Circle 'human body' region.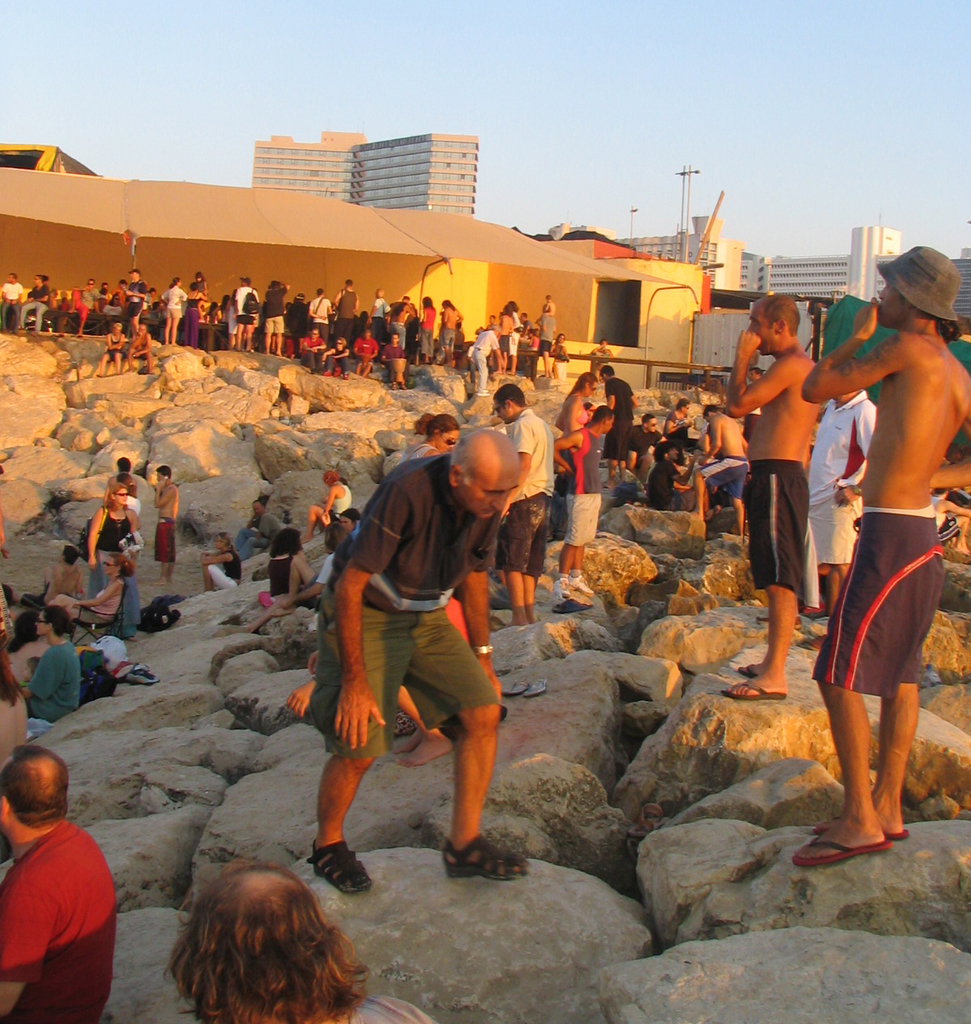
Region: 472, 293, 568, 393.
